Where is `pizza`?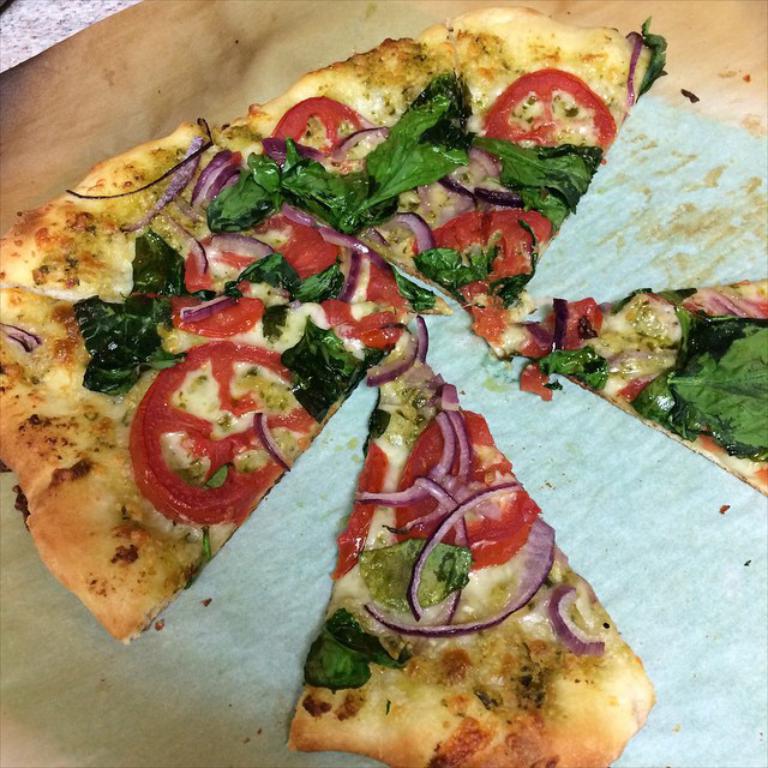
0, 122, 419, 647.
